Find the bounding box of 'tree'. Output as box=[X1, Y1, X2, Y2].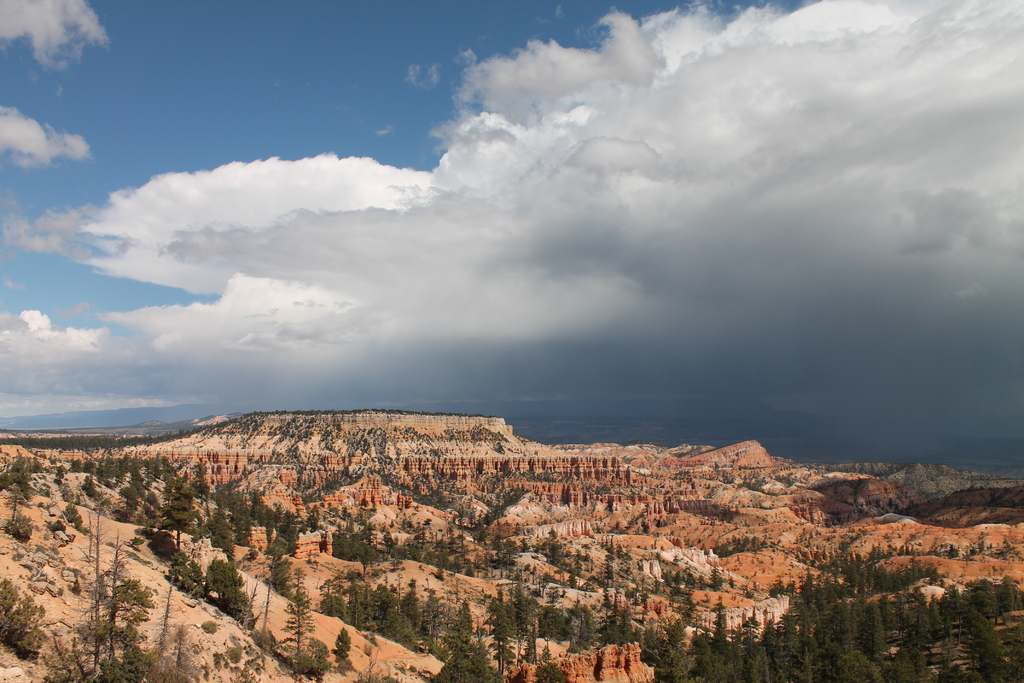
box=[264, 504, 290, 561].
